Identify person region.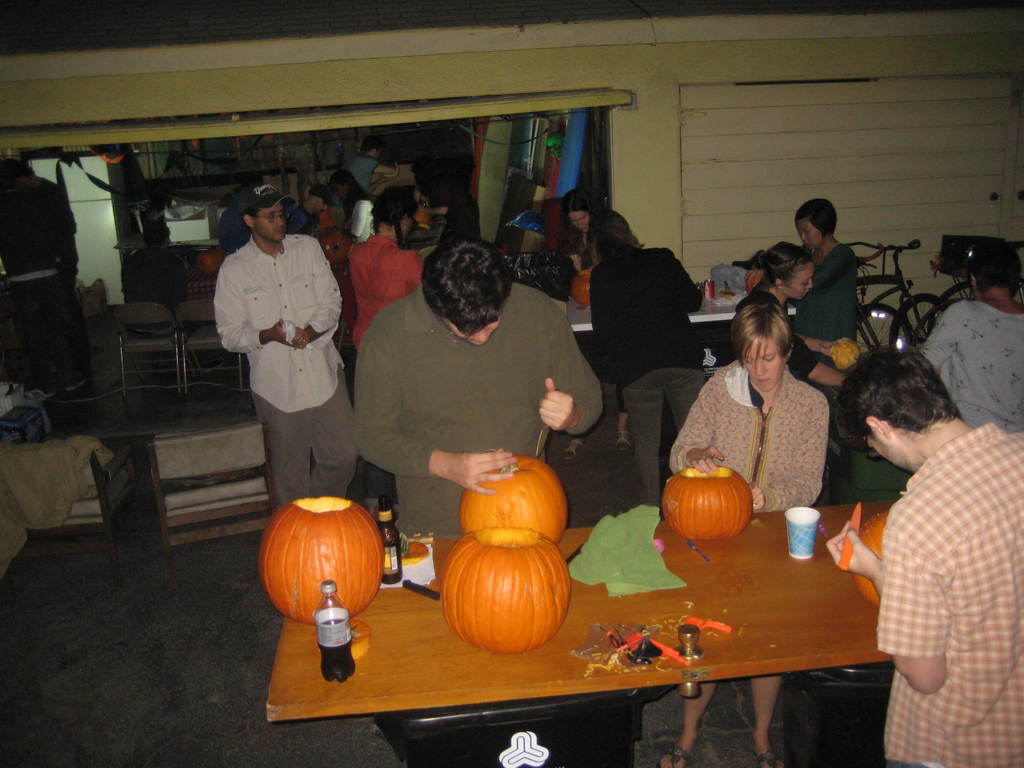
Region: crop(785, 188, 863, 346).
